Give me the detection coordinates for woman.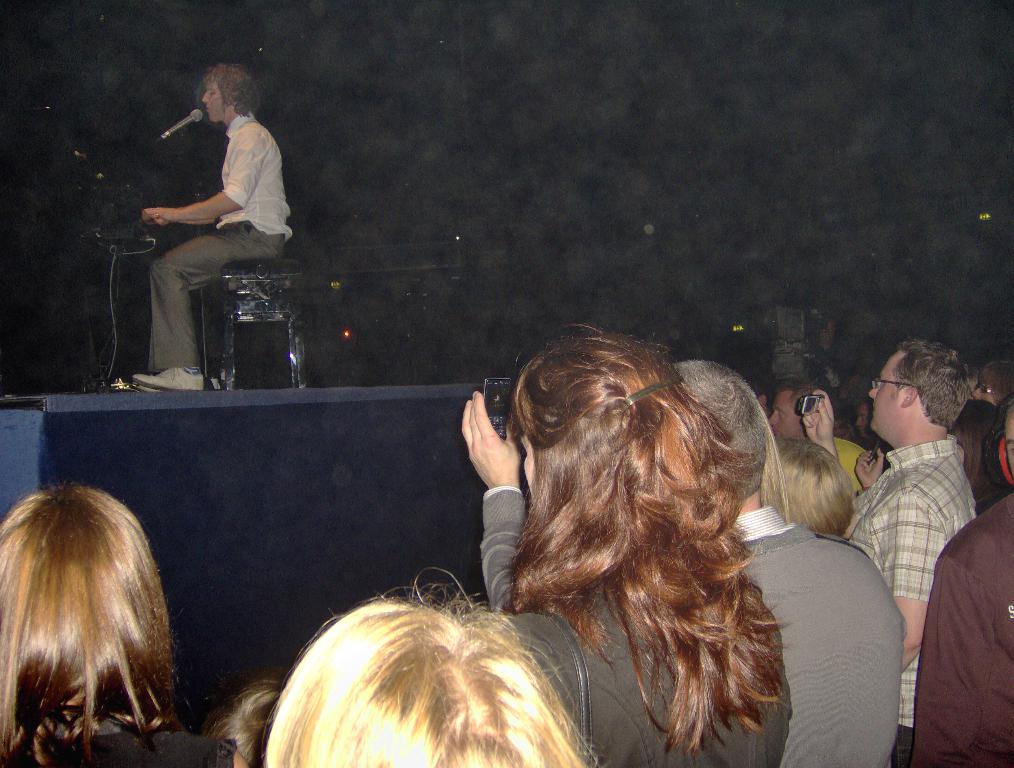
box=[0, 484, 249, 767].
